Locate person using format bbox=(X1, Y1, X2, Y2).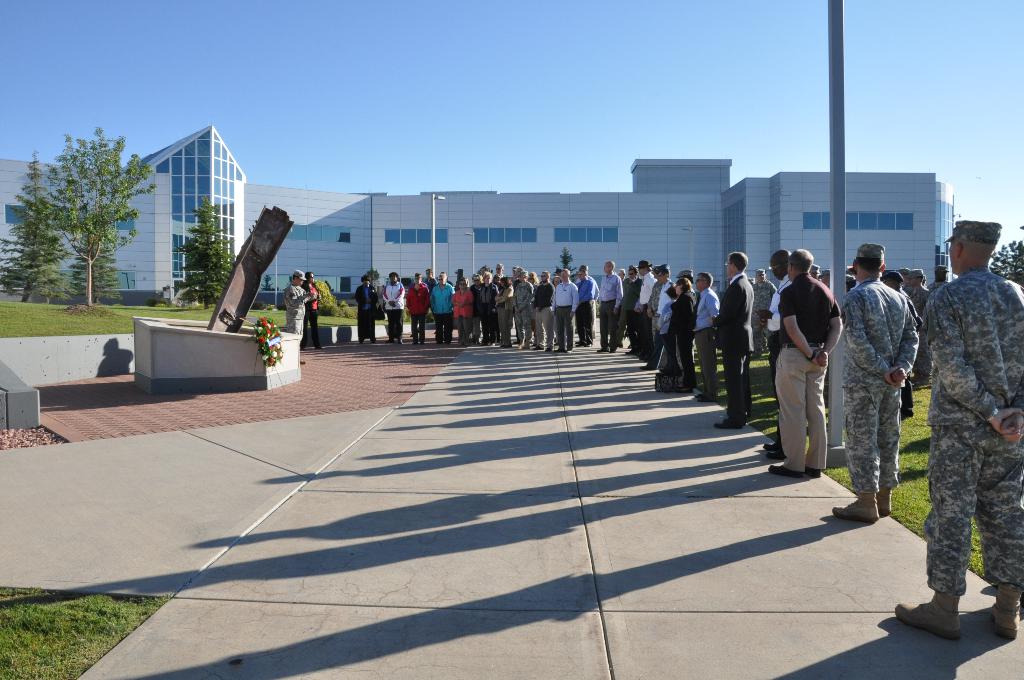
bbox=(576, 270, 593, 348).
